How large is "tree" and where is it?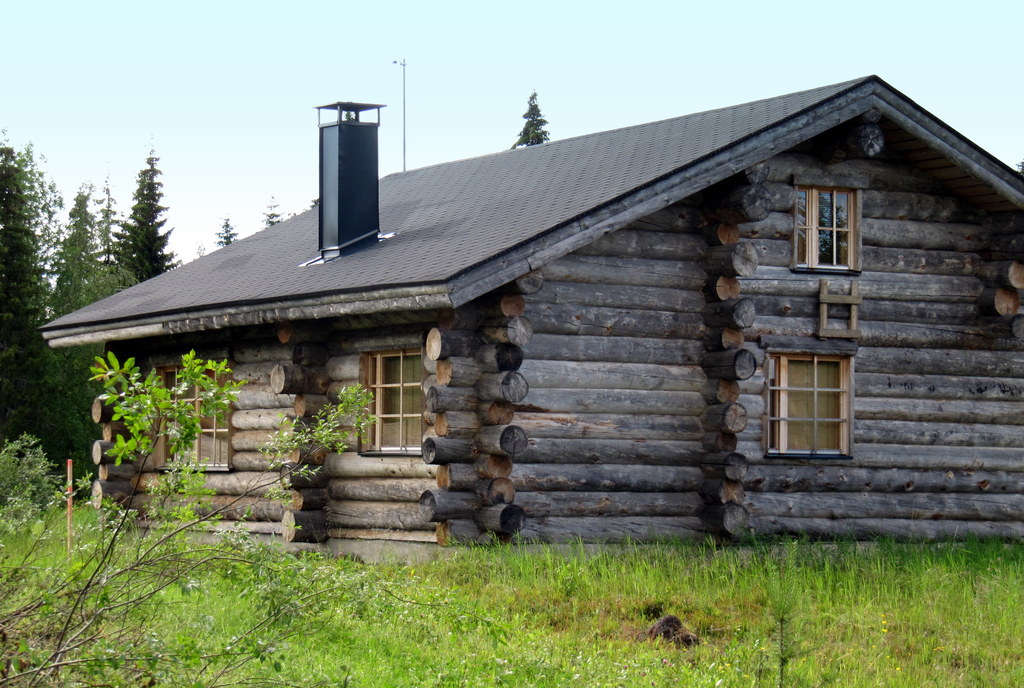
Bounding box: [x1=0, y1=145, x2=52, y2=447].
